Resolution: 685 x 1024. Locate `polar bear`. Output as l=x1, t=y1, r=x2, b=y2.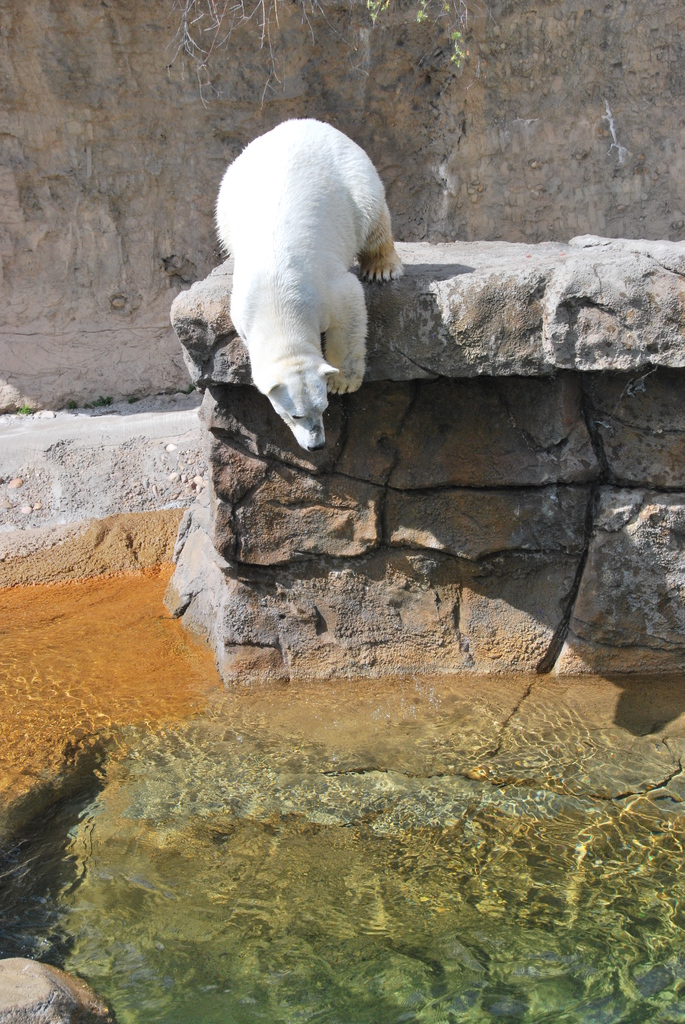
l=218, t=122, r=407, b=458.
